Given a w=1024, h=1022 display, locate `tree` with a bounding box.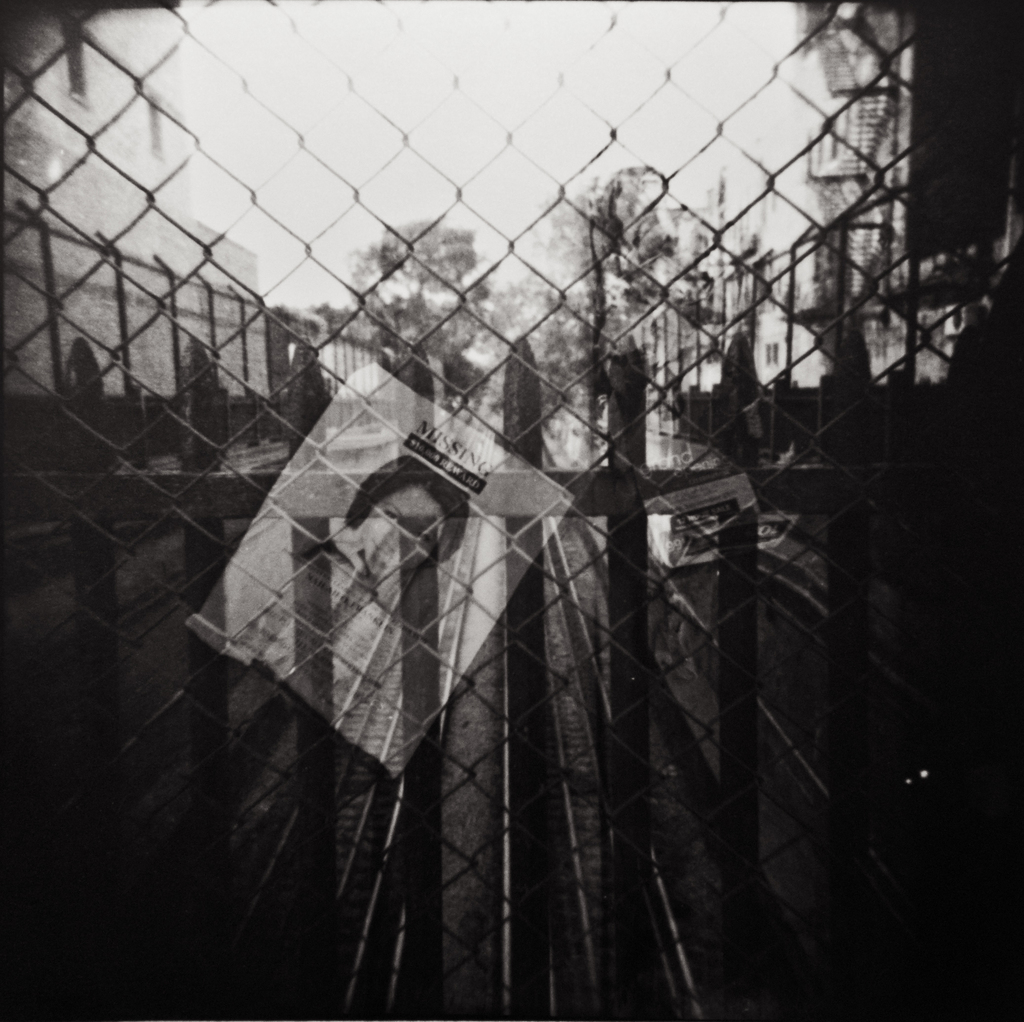
Located: 517/170/688/401.
